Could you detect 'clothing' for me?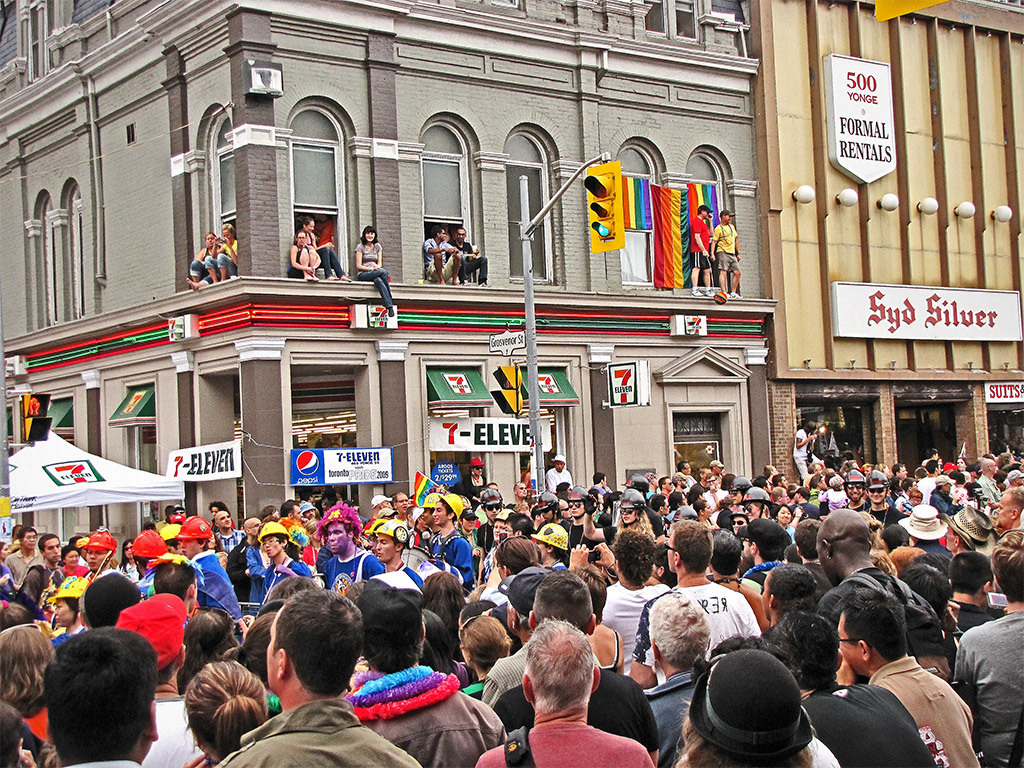
Detection result: rect(951, 601, 995, 634).
